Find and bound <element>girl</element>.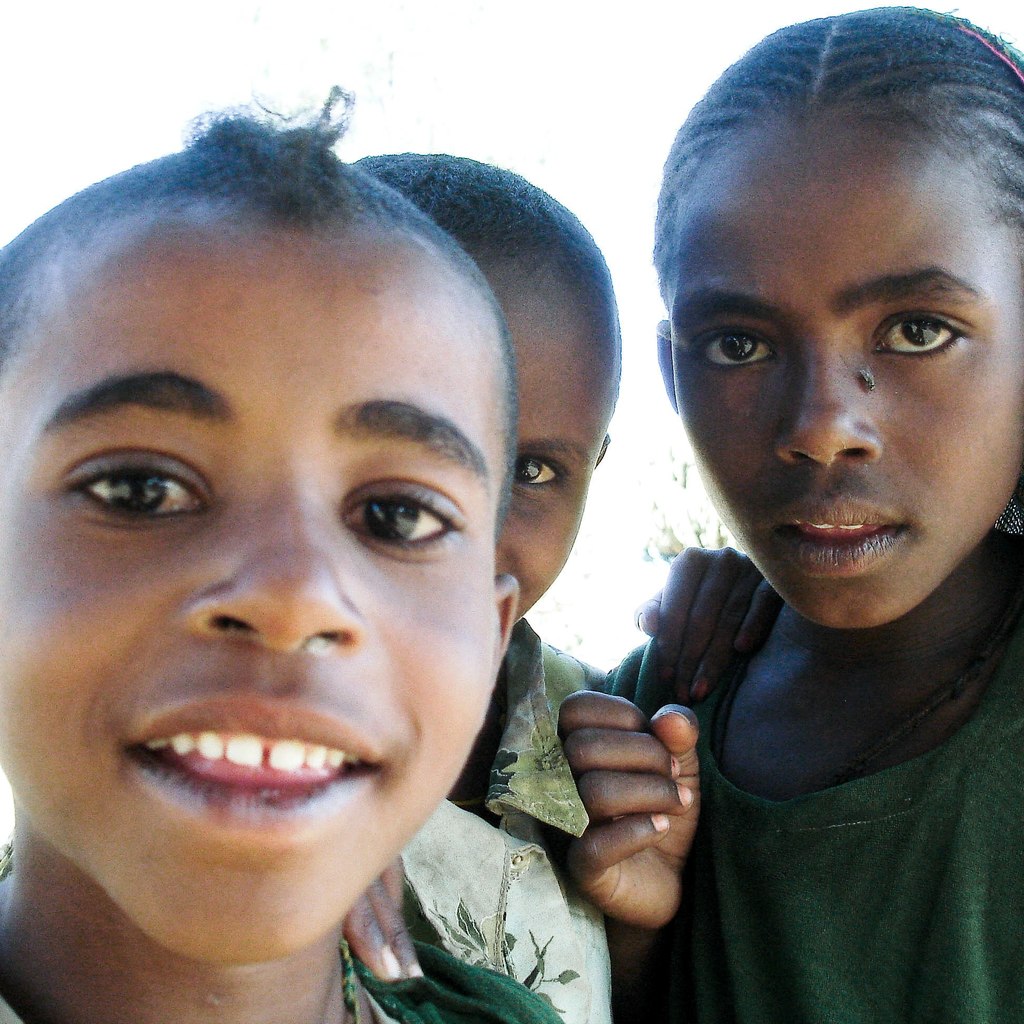
Bound: 0 83 569 1023.
